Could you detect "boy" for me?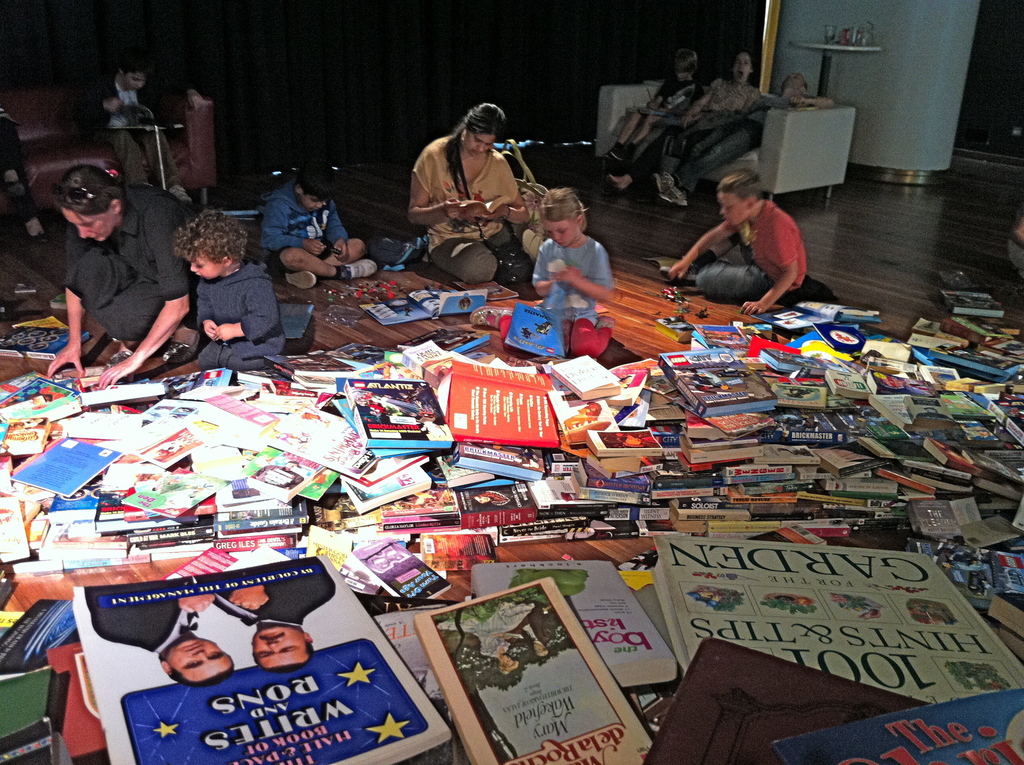
Detection result: x1=259 y1=165 x2=375 y2=290.
